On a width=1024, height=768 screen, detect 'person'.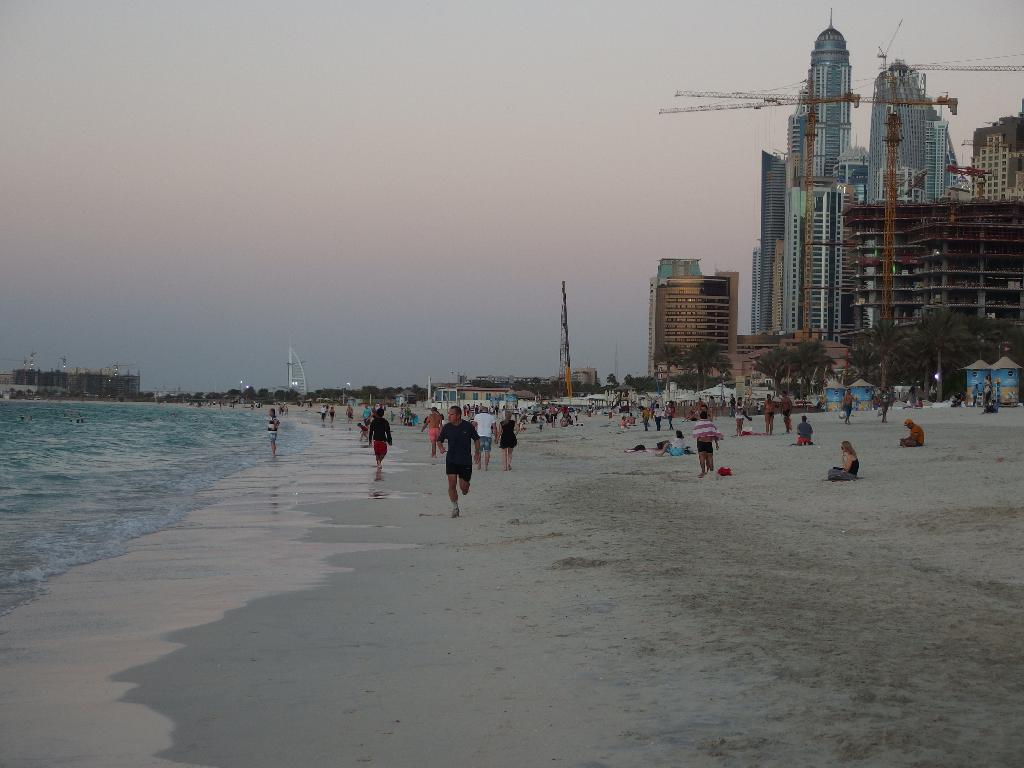
363,405,388,474.
